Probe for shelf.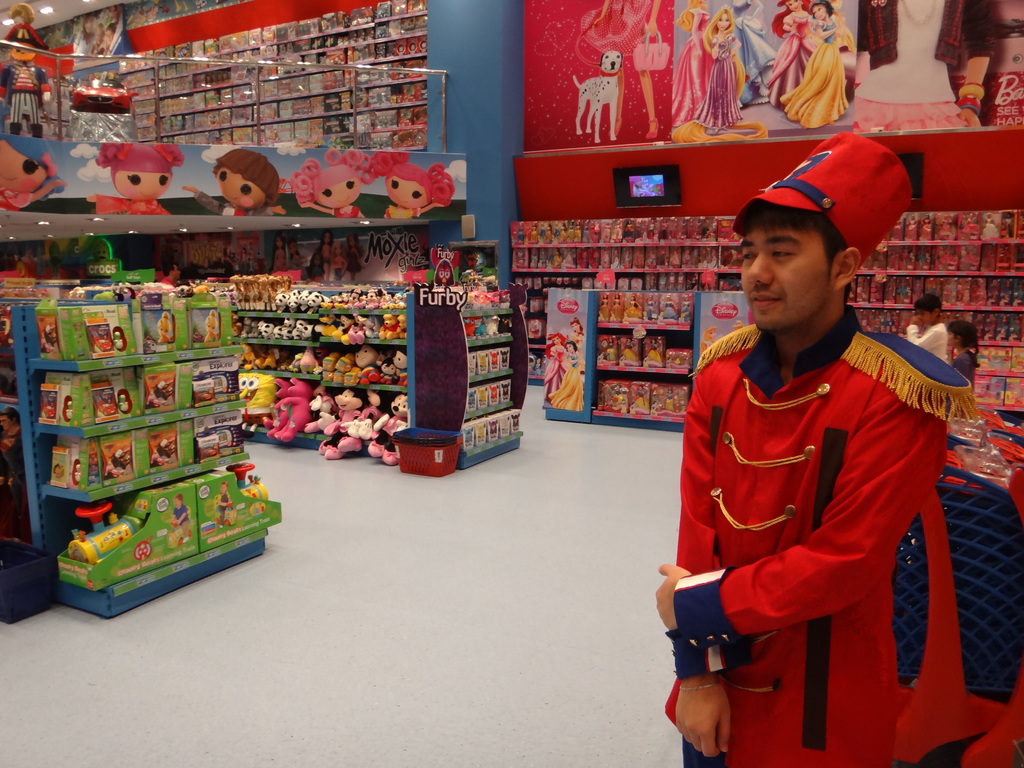
Probe result: 326,136,435,157.
